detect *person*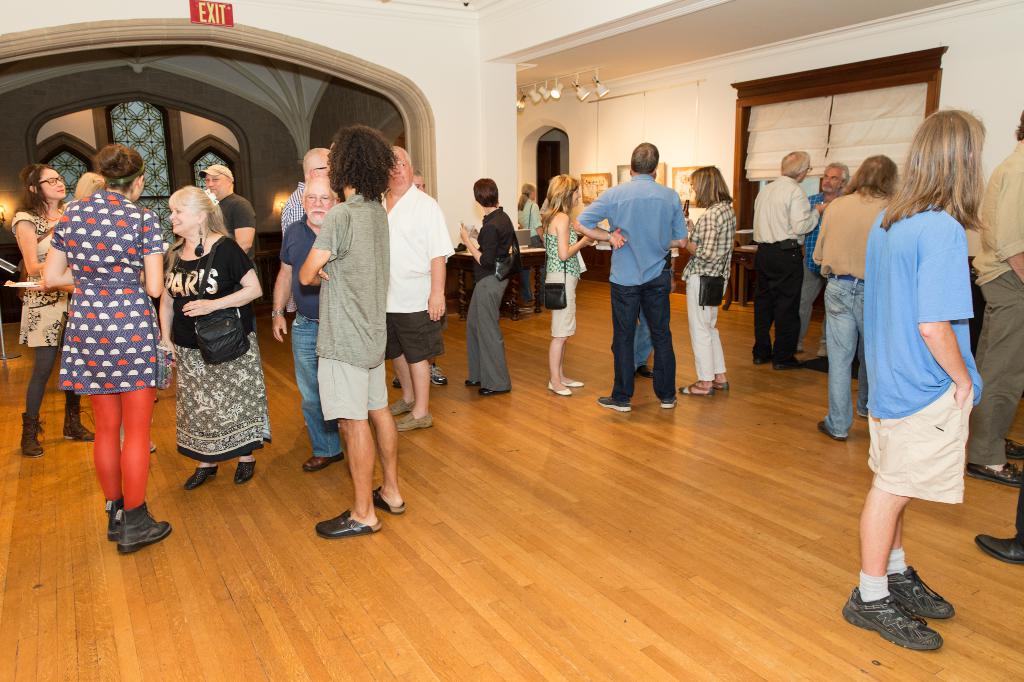
(left=120, top=421, right=161, bottom=454)
